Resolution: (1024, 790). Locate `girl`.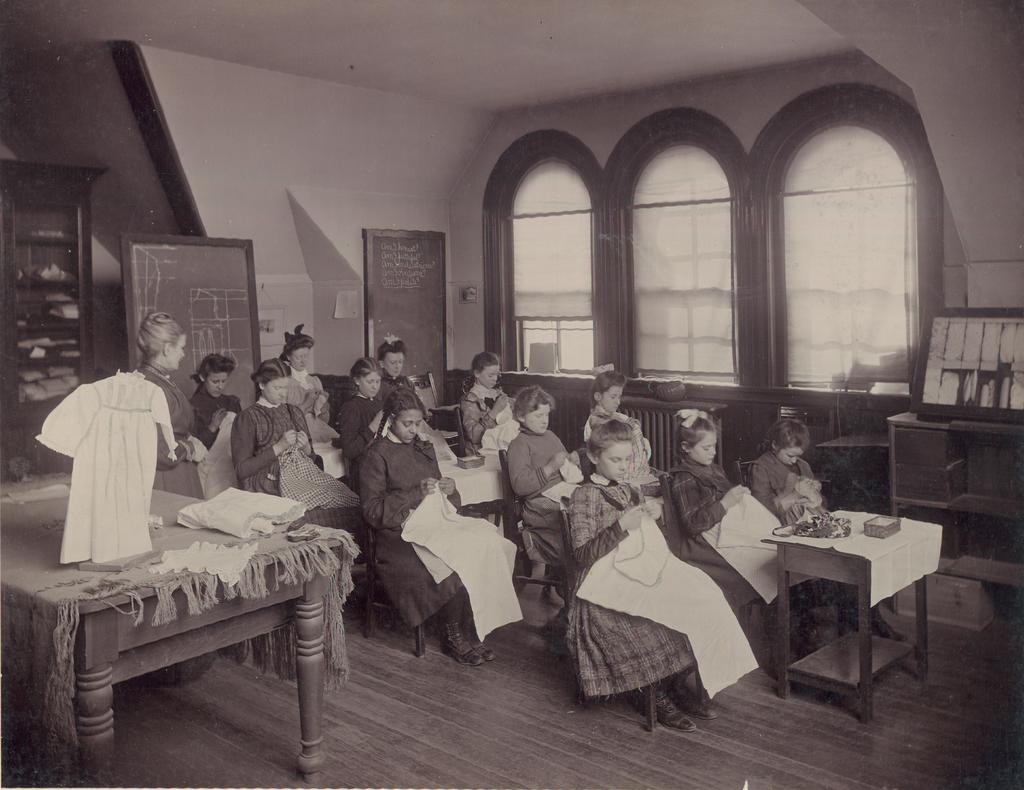
left=579, top=367, right=671, bottom=495.
